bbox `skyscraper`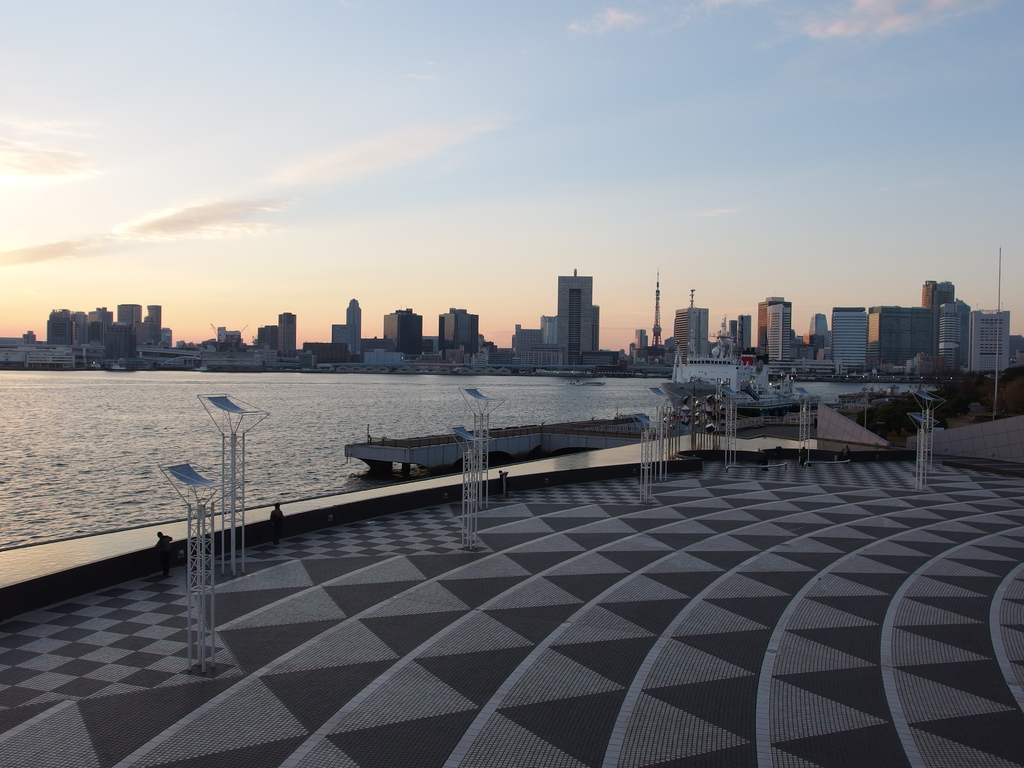
728,319,735,341
